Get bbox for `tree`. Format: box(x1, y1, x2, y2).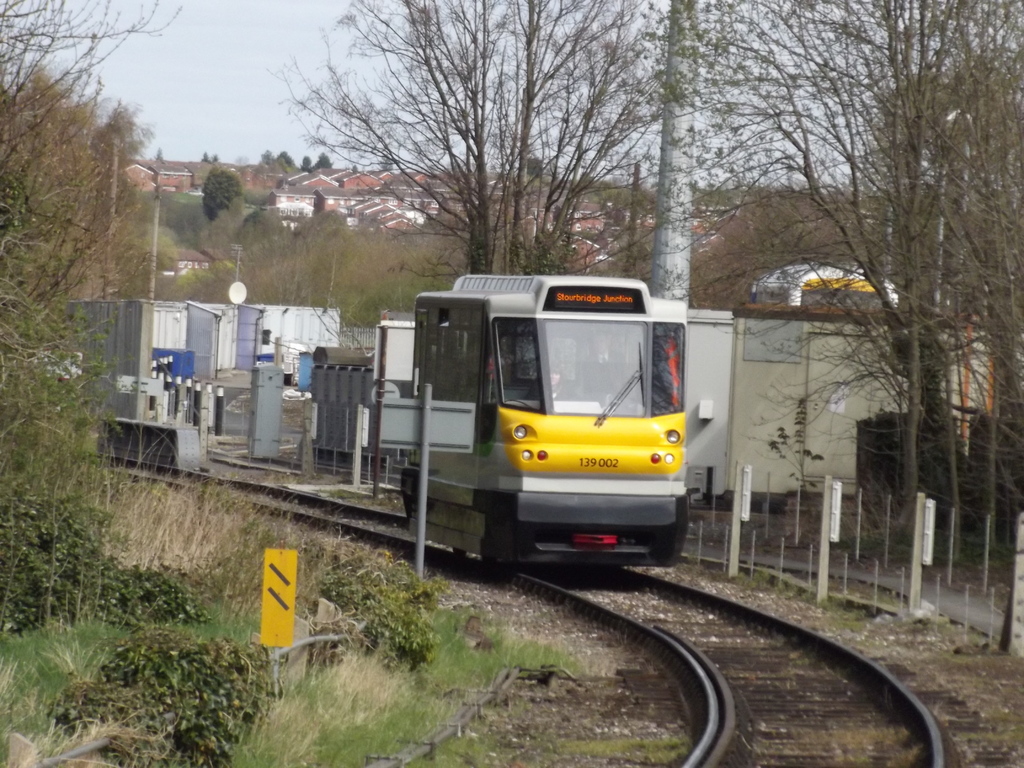
box(0, 0, 148, 620).
